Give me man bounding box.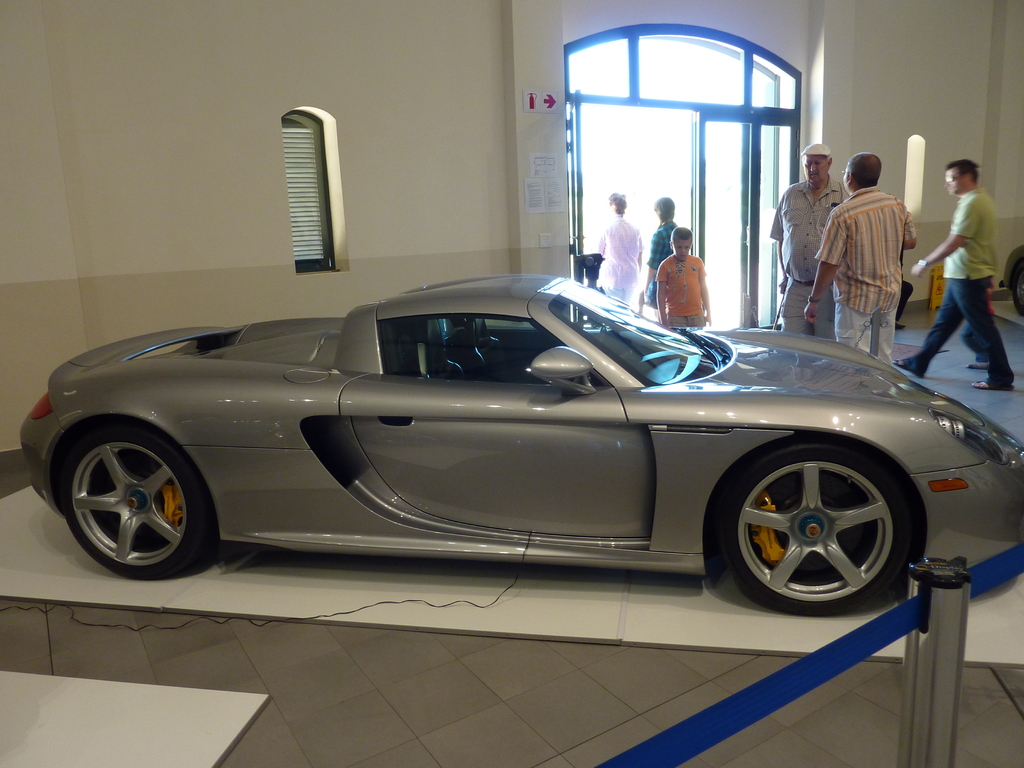
detection(597, 191, 642, 310).
